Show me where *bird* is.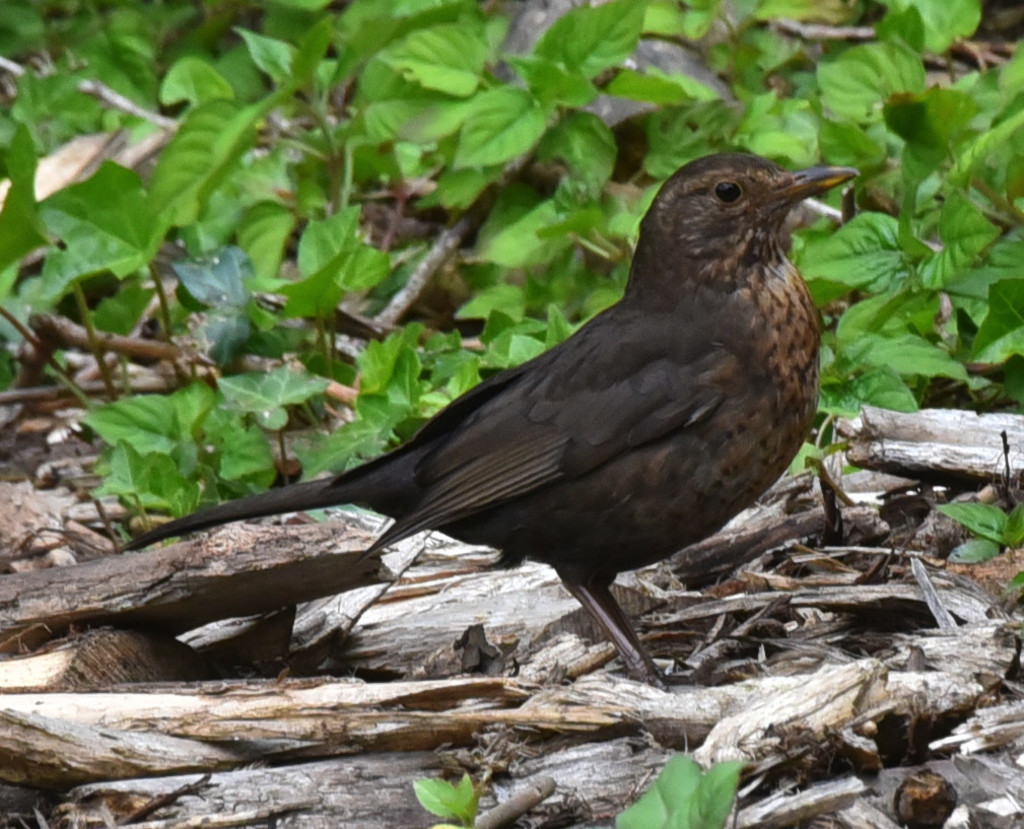
*bird* is at l=173, t=178, r=877, b=684.
